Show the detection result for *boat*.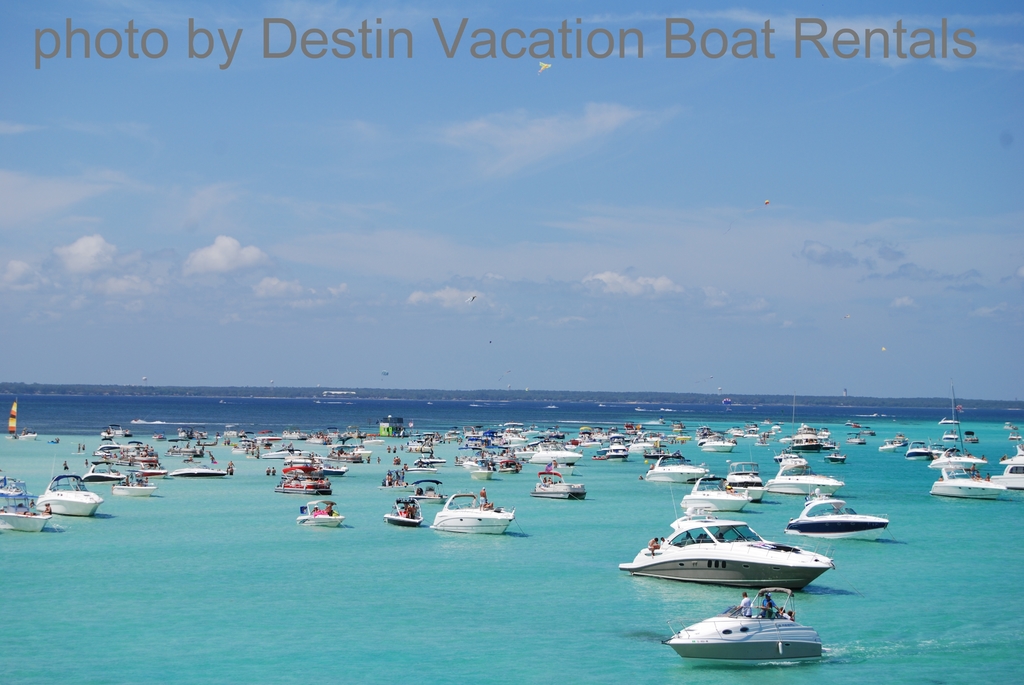
Rect(695, 425, 710, 437).
